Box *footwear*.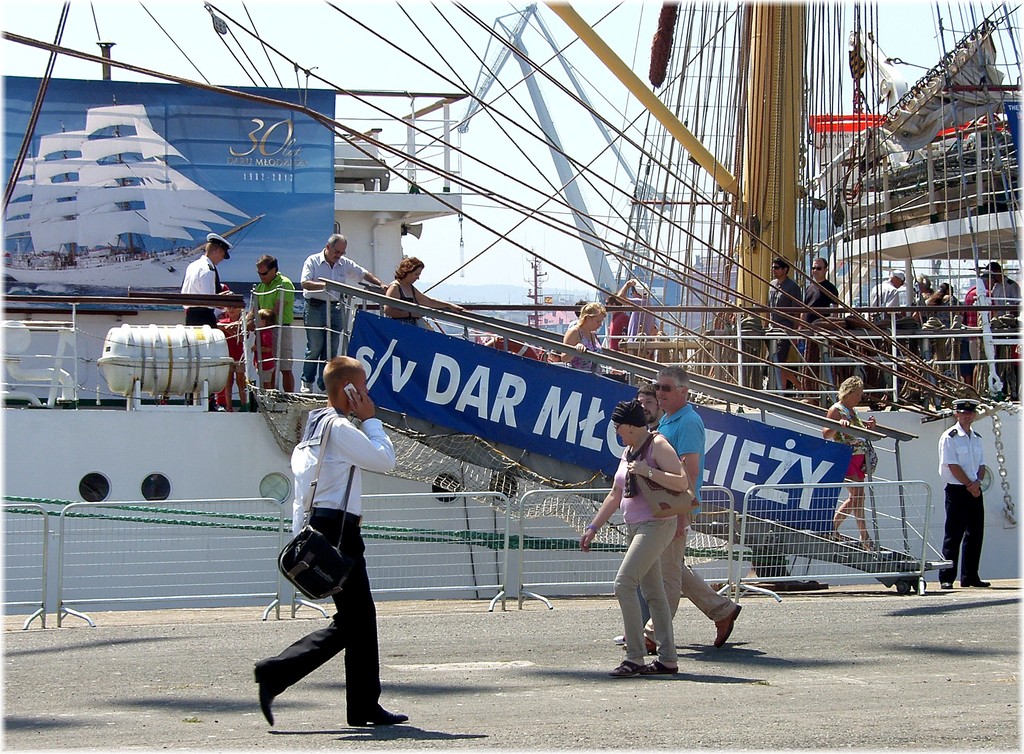
rect(614, 636, 629, 645).
